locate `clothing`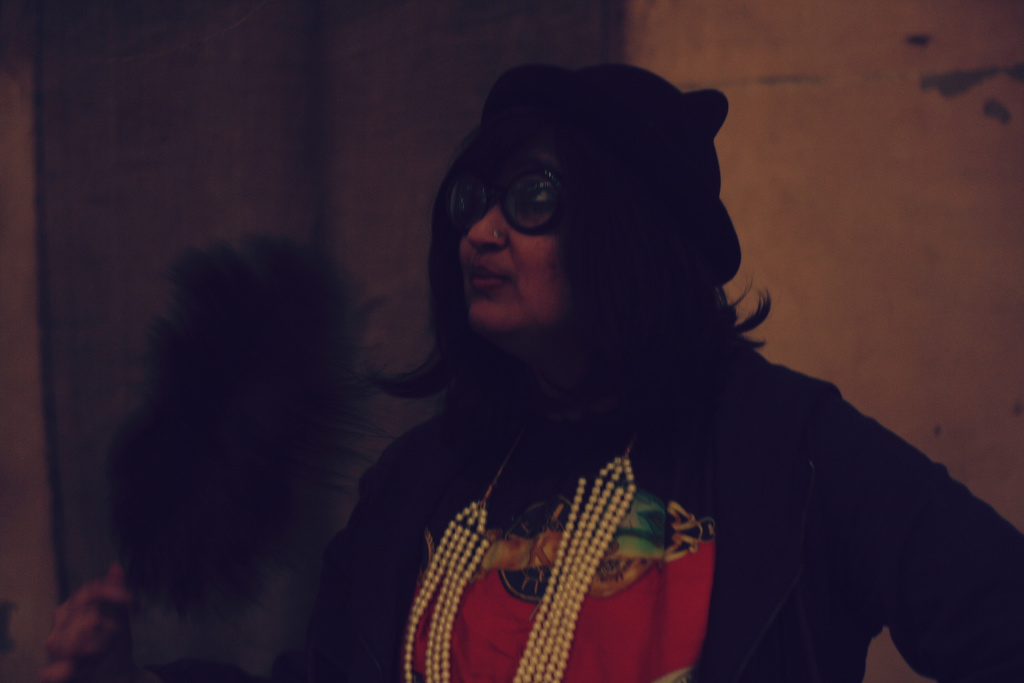
x1=418 y1=275 x2=988 y2=675
